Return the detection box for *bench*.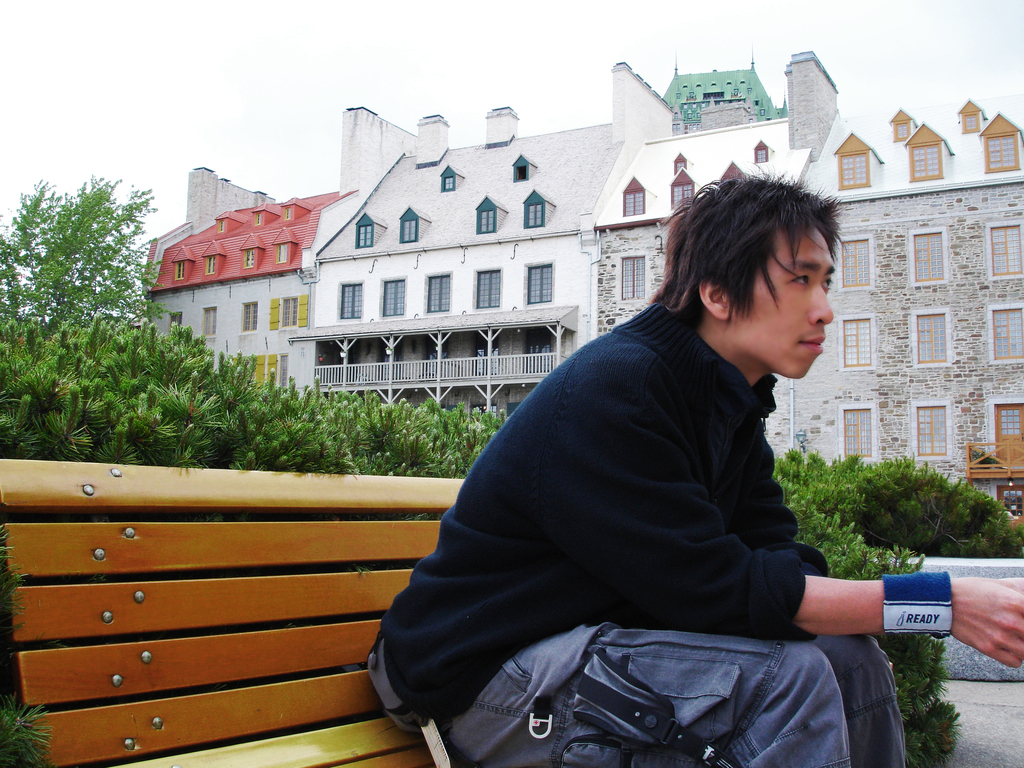
(x1=0, y1=445, x2=440, y2=767).
